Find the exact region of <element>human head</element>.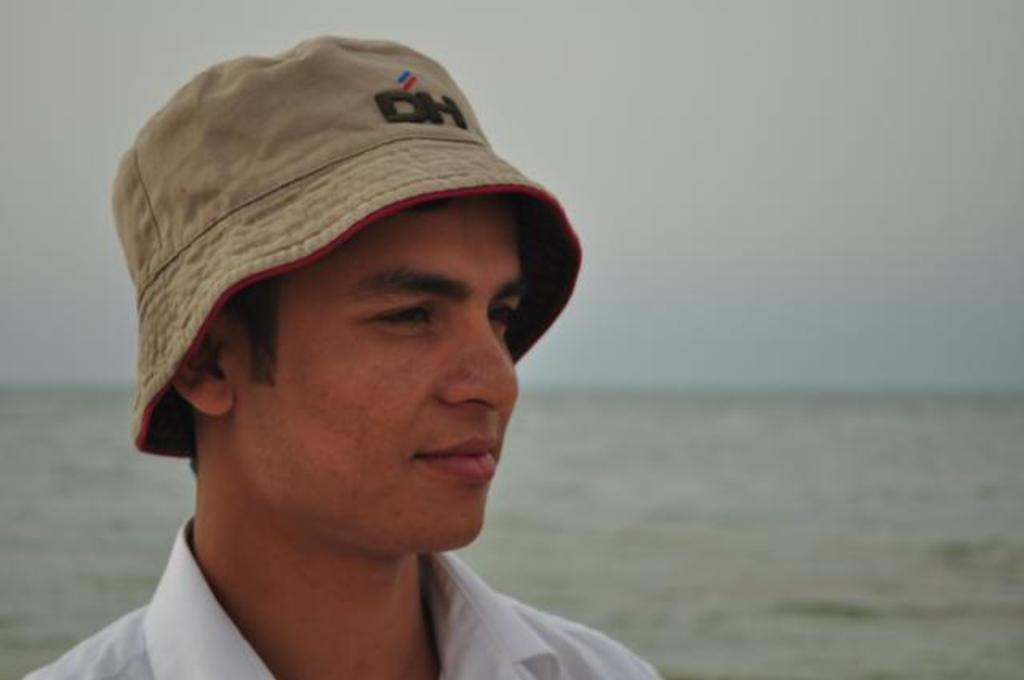
Exact region: 142/37/578/520.
